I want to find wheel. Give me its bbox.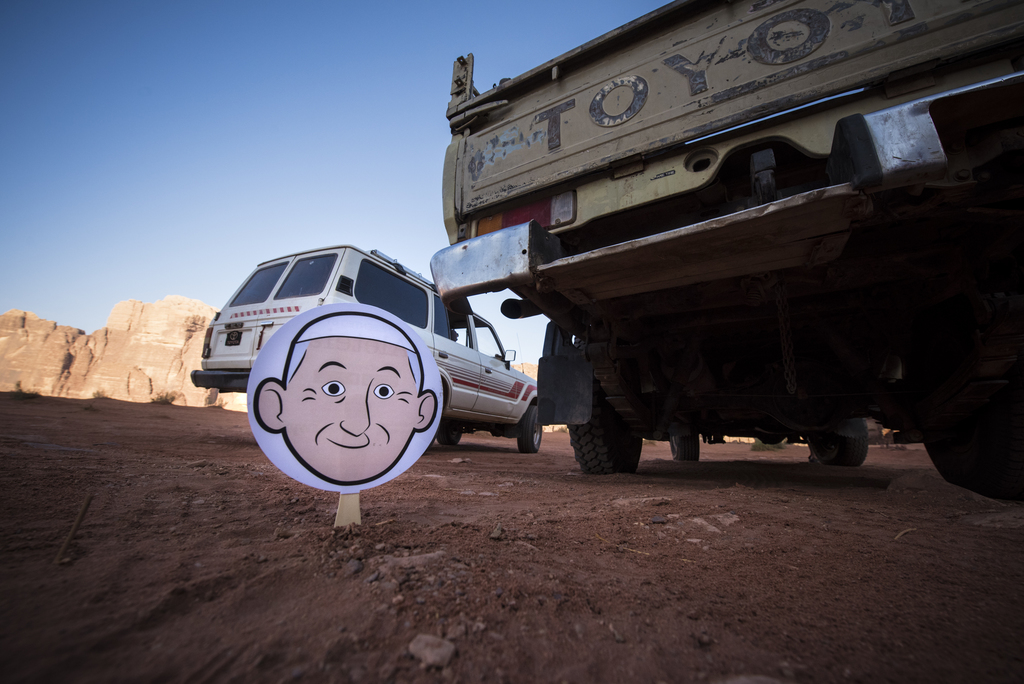
box=[922, 383, 1023, 500].
